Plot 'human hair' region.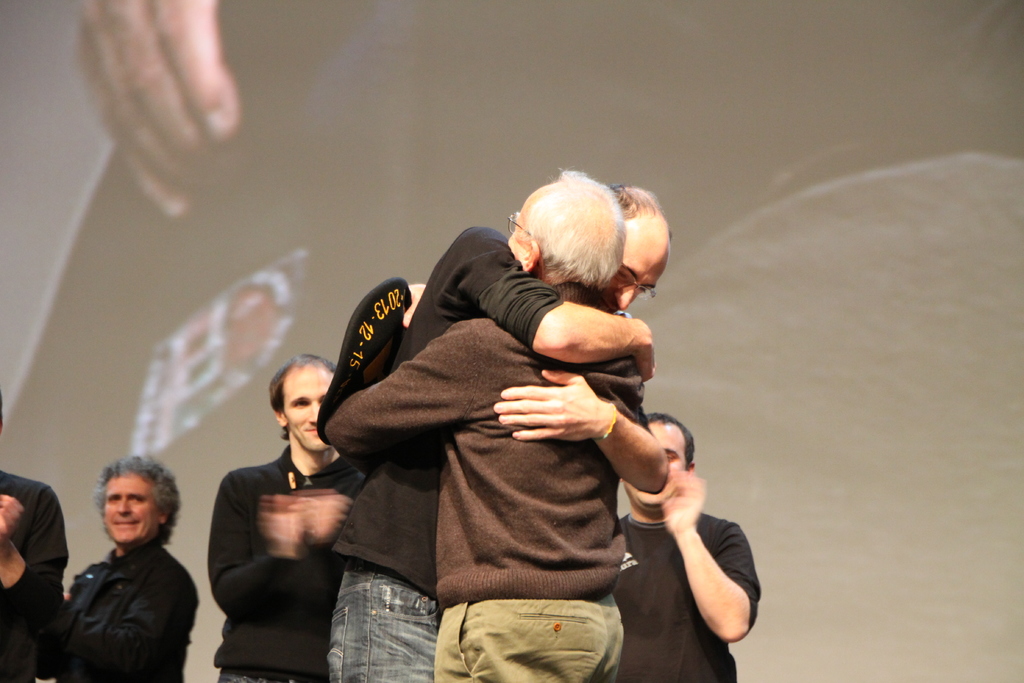
Plotted at {"left": 524, "top": 165, "right": 635, "bottom": 288}.
